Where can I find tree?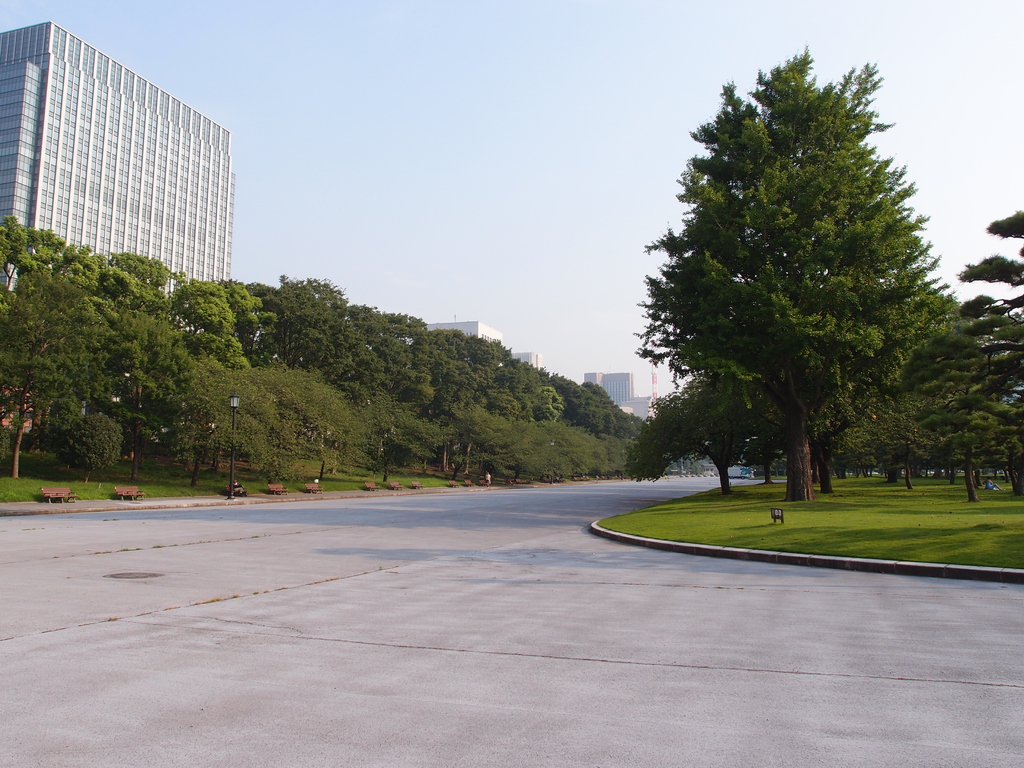
You can find it at <region>73, 236, 167, 447</region>.
